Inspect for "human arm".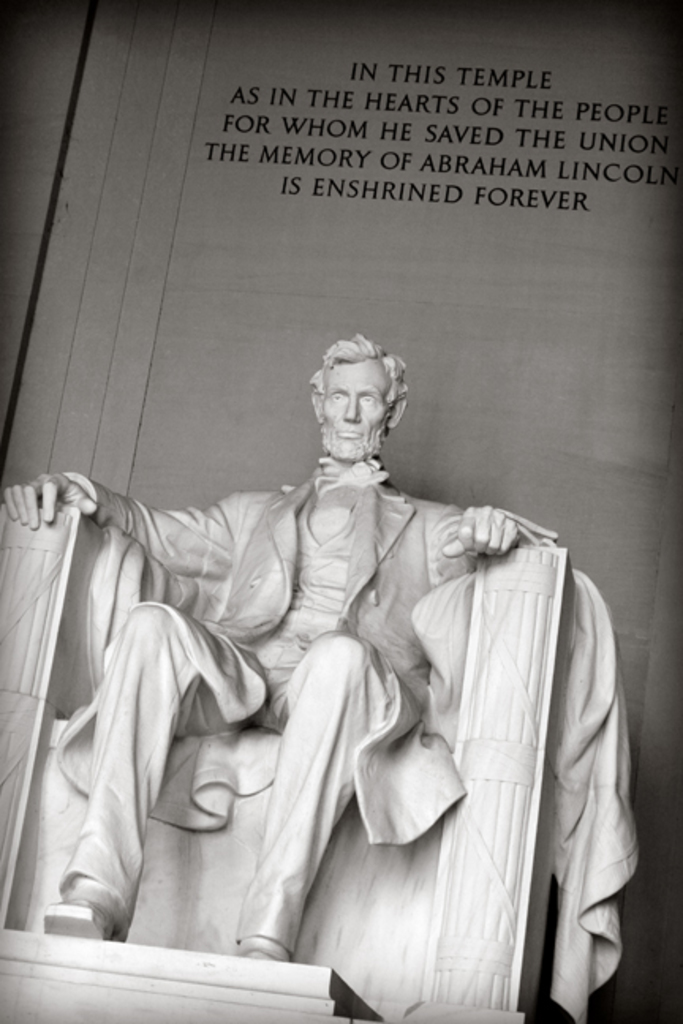
Inspection: 441, 501, 519, 563.
